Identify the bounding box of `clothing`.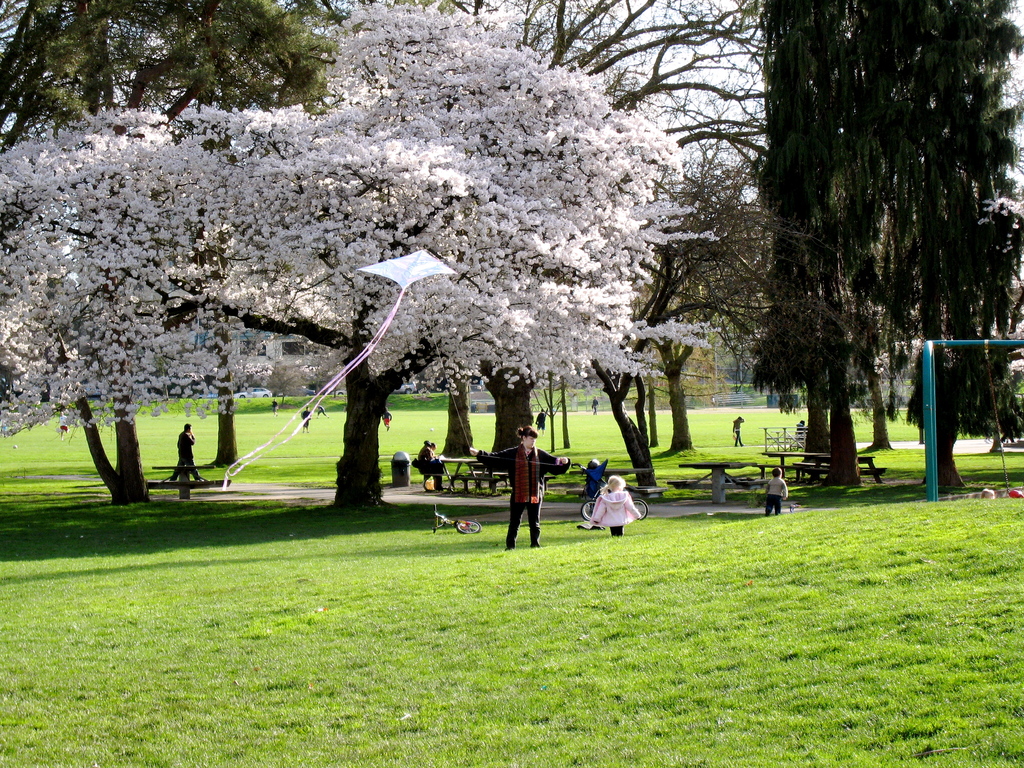
select_region(477, 444, 566, 546).
